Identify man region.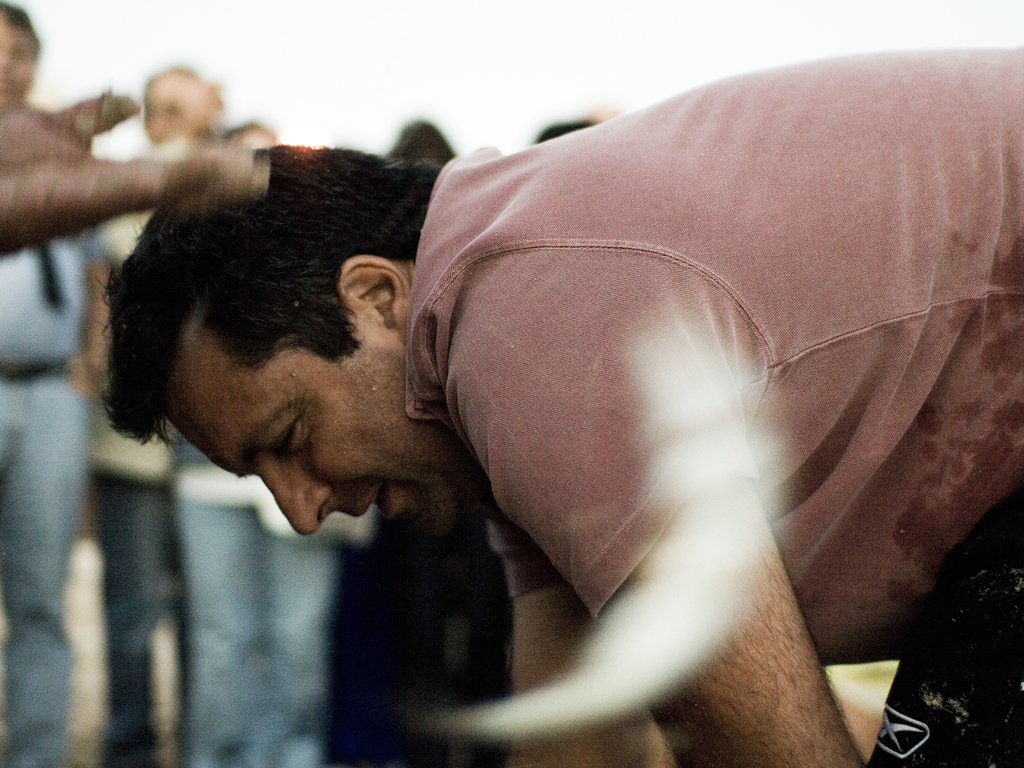
Region: (x1=84, y1=56, x2=230, y2=767).
